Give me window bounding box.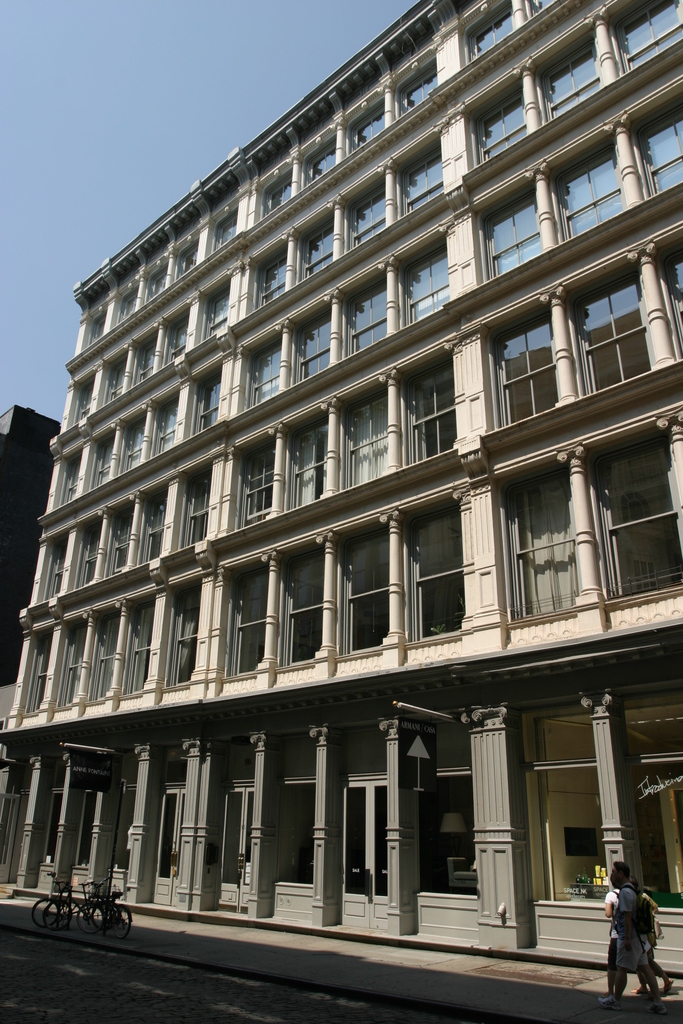
117/402/139/465.
